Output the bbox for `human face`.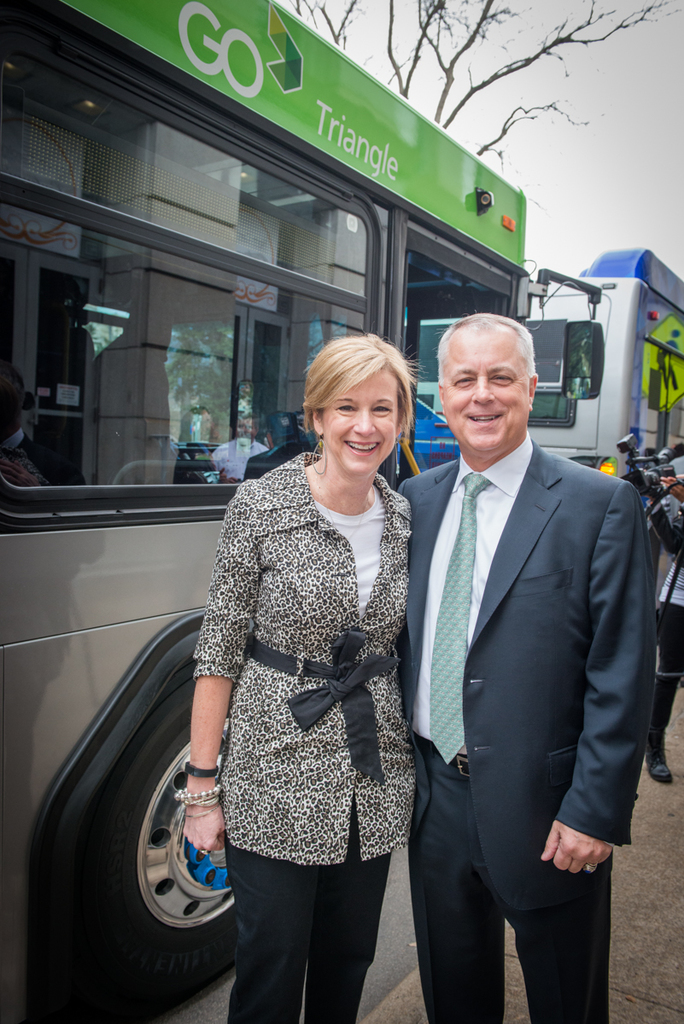
{"x1": 439, "y1": 332, "x2": 530, "y2": 452}.
